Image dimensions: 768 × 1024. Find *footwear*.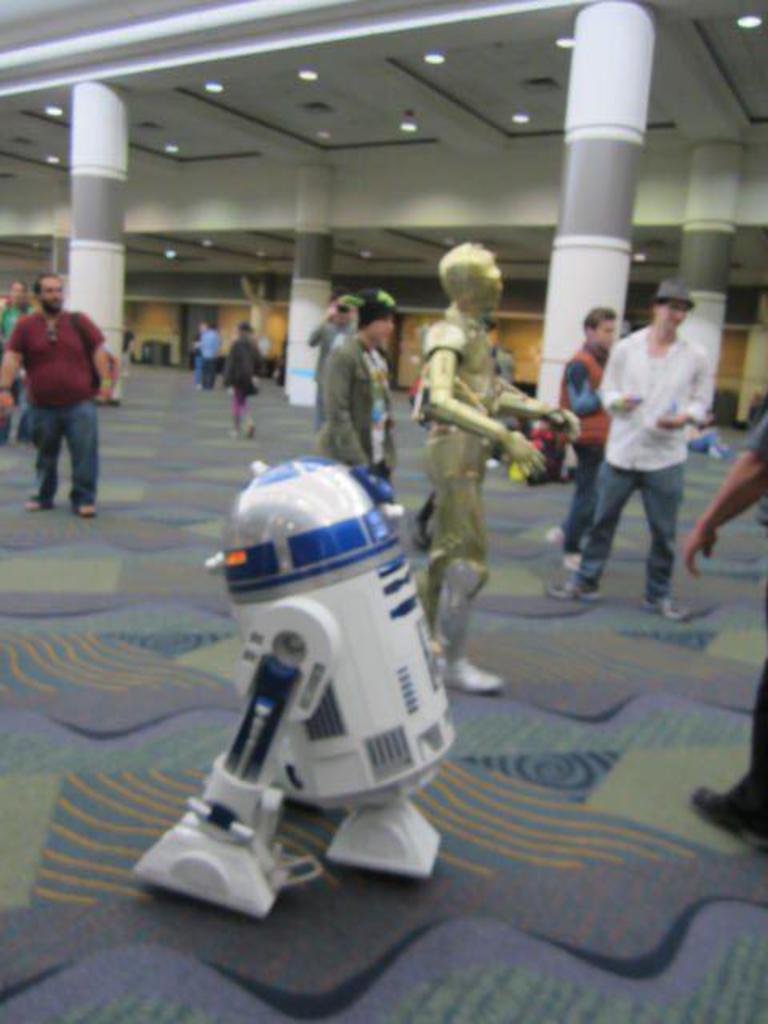
[x1=77, y1=502, x2=101, y2=520].
